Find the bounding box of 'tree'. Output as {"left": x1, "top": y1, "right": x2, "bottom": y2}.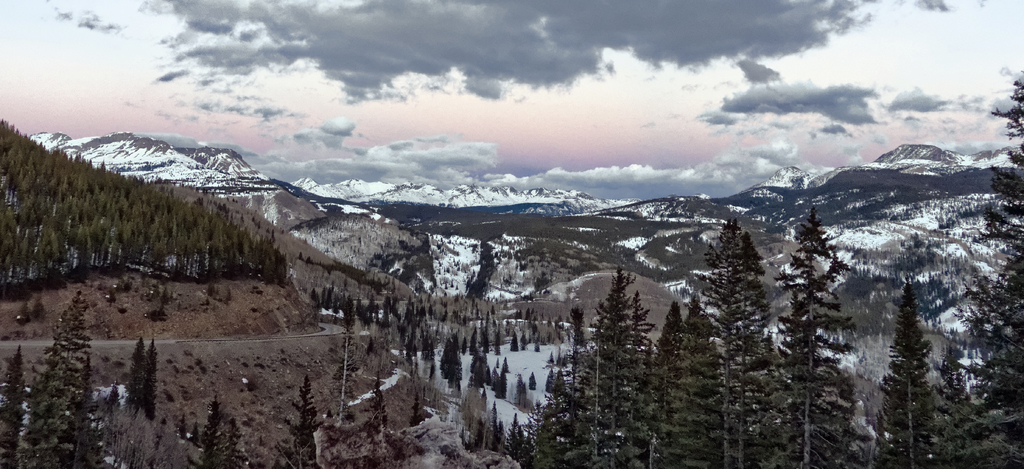
{"left": 15, "top": 283, "right": 95, "bottom": 468}.
